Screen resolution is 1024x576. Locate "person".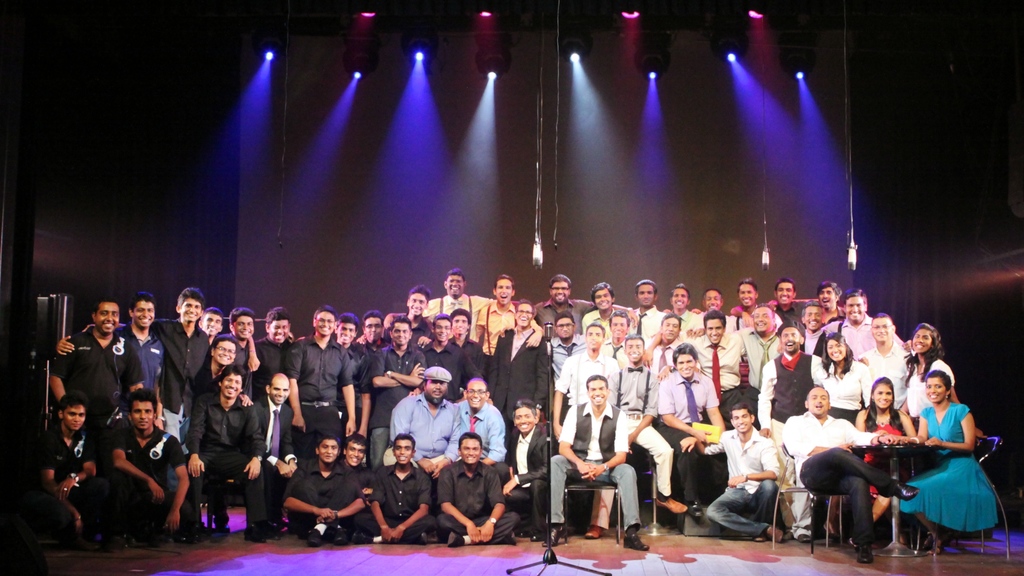
(191,301,228,355).
